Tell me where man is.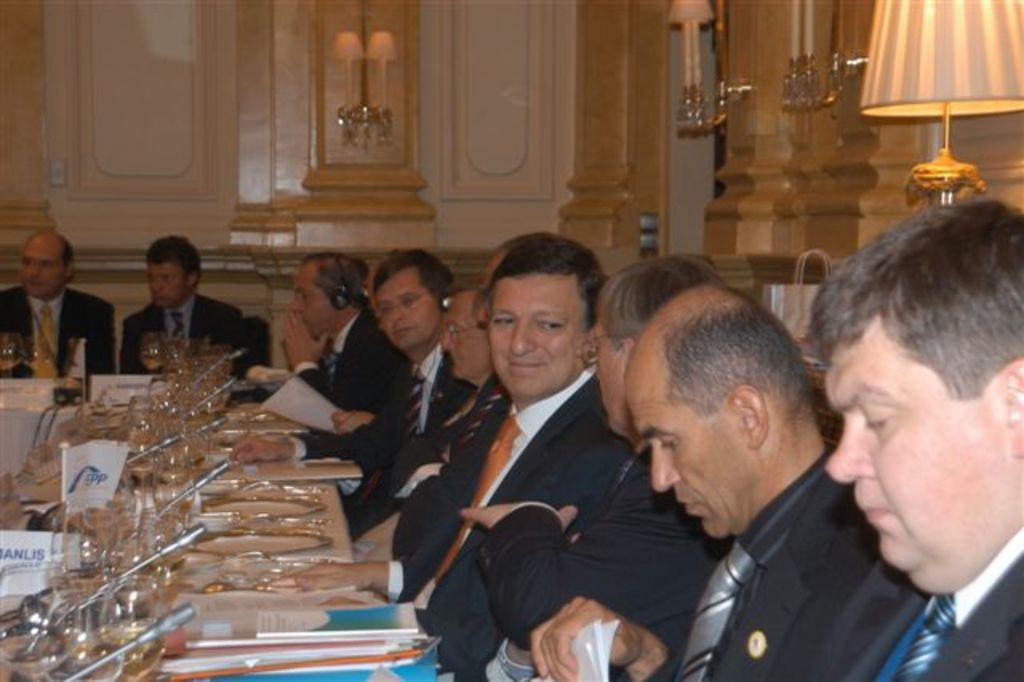
man is at (525,285,880,680).
